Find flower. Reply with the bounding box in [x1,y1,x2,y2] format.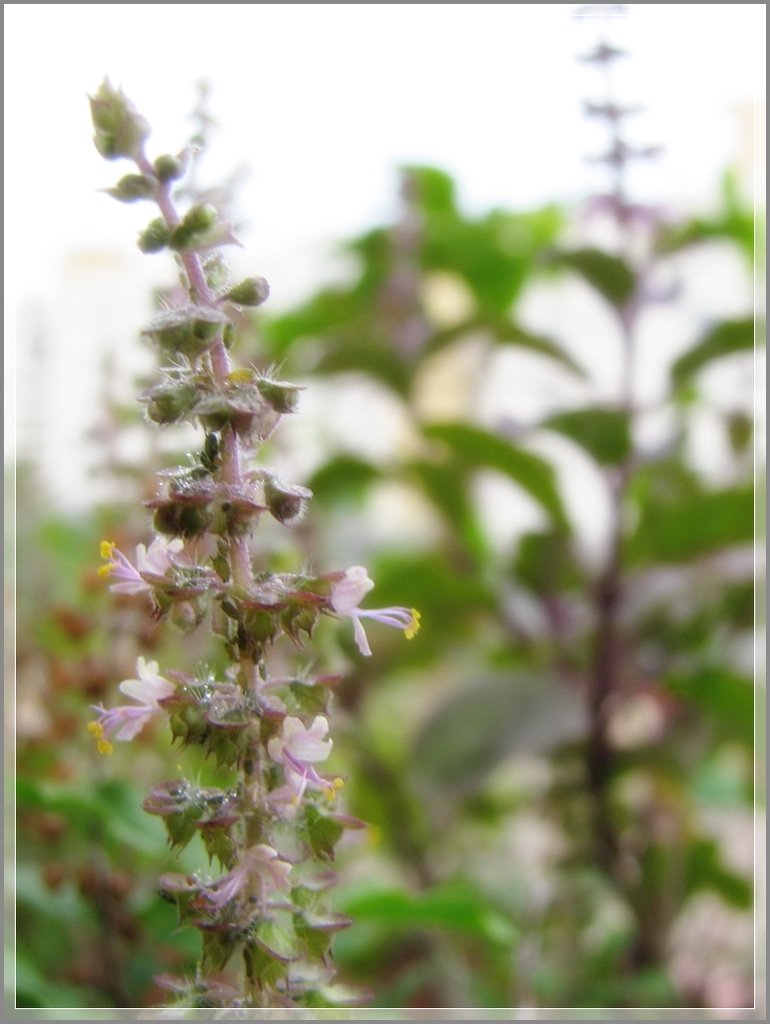
[272,714,340,816].
